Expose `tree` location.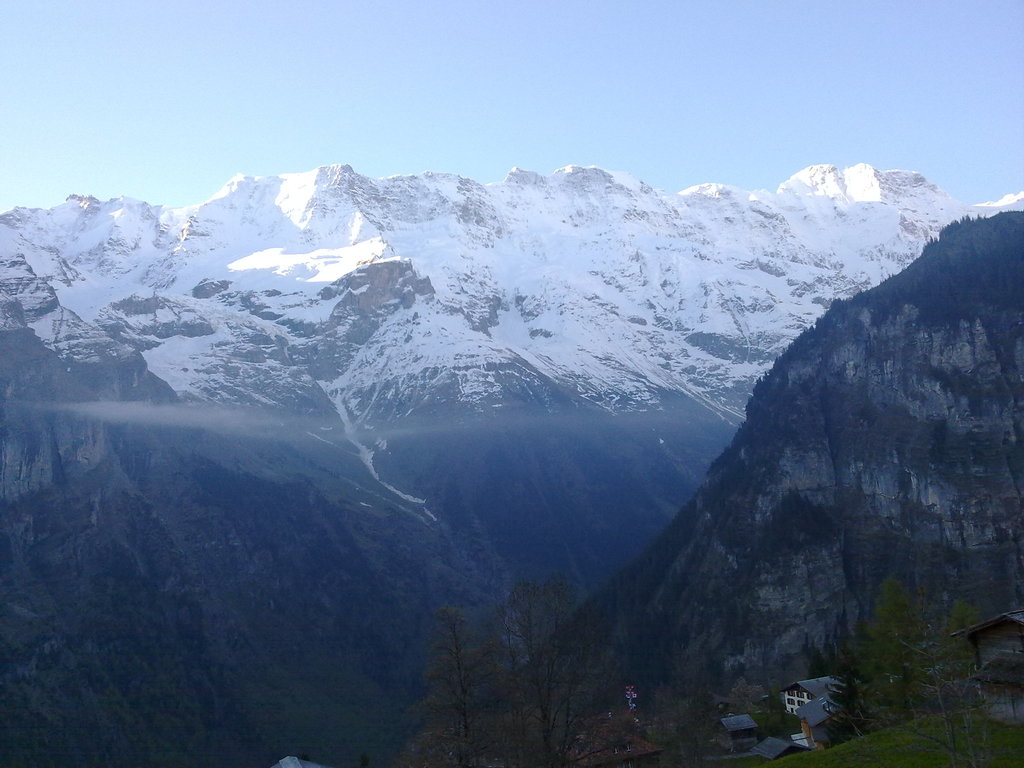
Exposed at 495, 570, 630, 767.
